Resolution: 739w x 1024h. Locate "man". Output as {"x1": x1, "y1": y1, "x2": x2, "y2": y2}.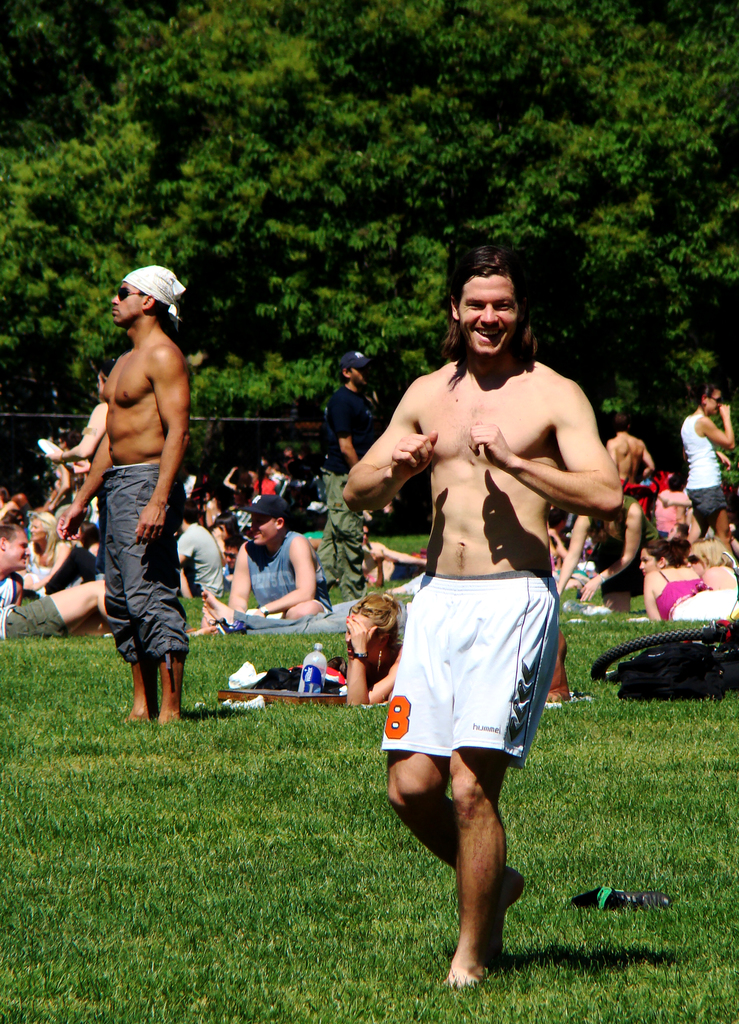
{"x1": 50, "y1": 256, "x2": 191, "y2": 734}.
